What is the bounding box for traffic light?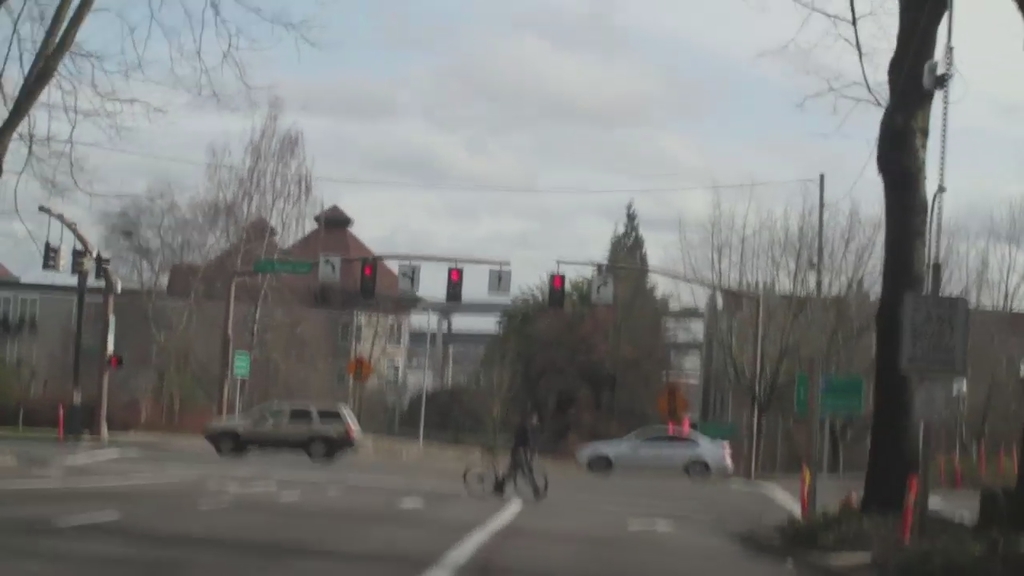
(left=42, top=211, right=57, bottom=274).
